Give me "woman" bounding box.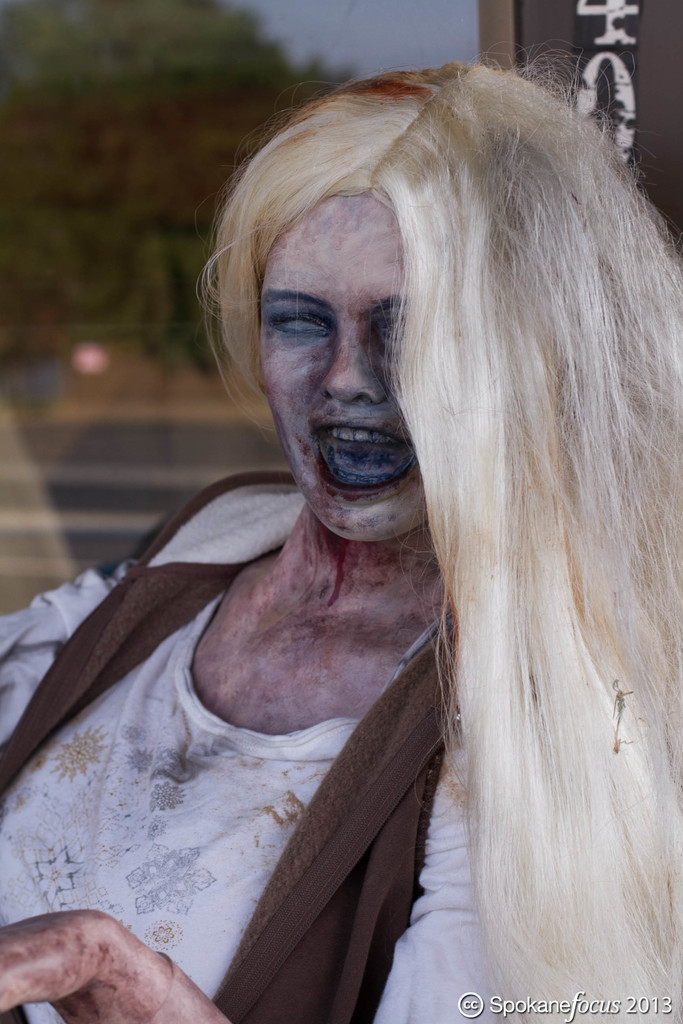
box=[39, 88, 662, 1023].
